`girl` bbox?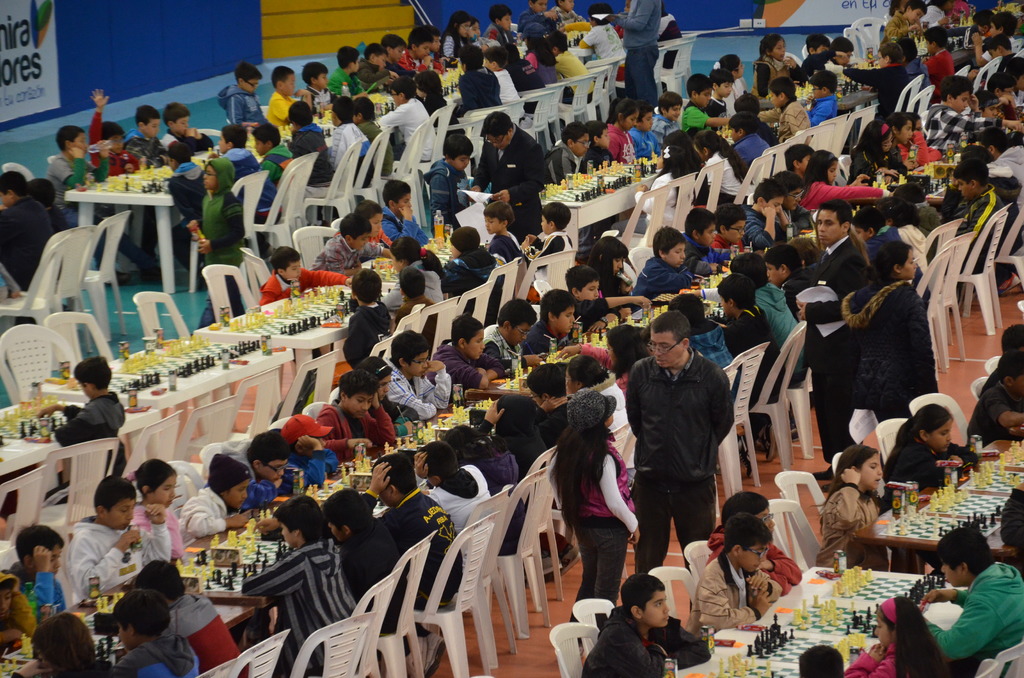
[816, 445, 882, 570]
